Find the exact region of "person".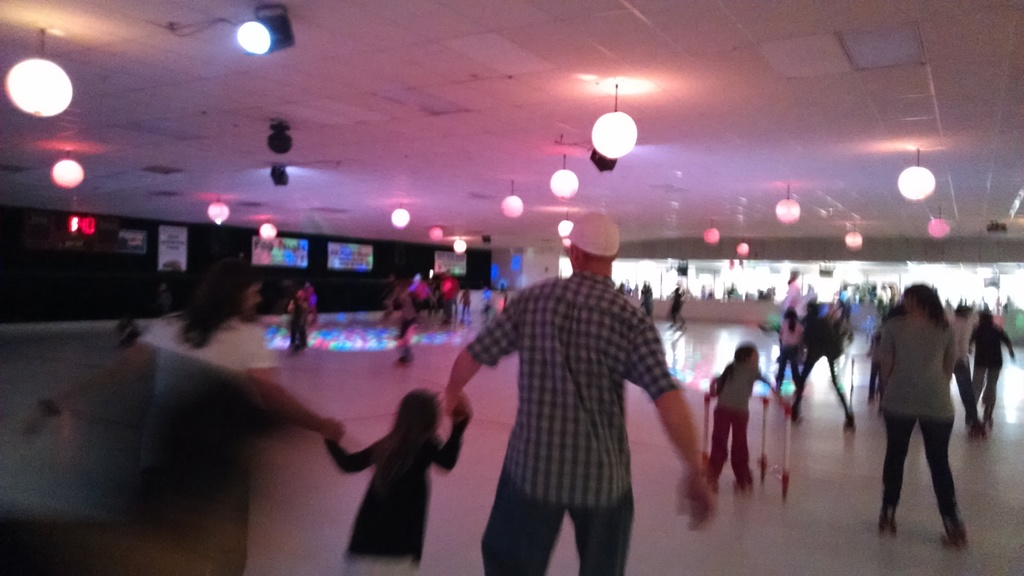
Exact region: <region>18, 257, 345, 573</region>.
